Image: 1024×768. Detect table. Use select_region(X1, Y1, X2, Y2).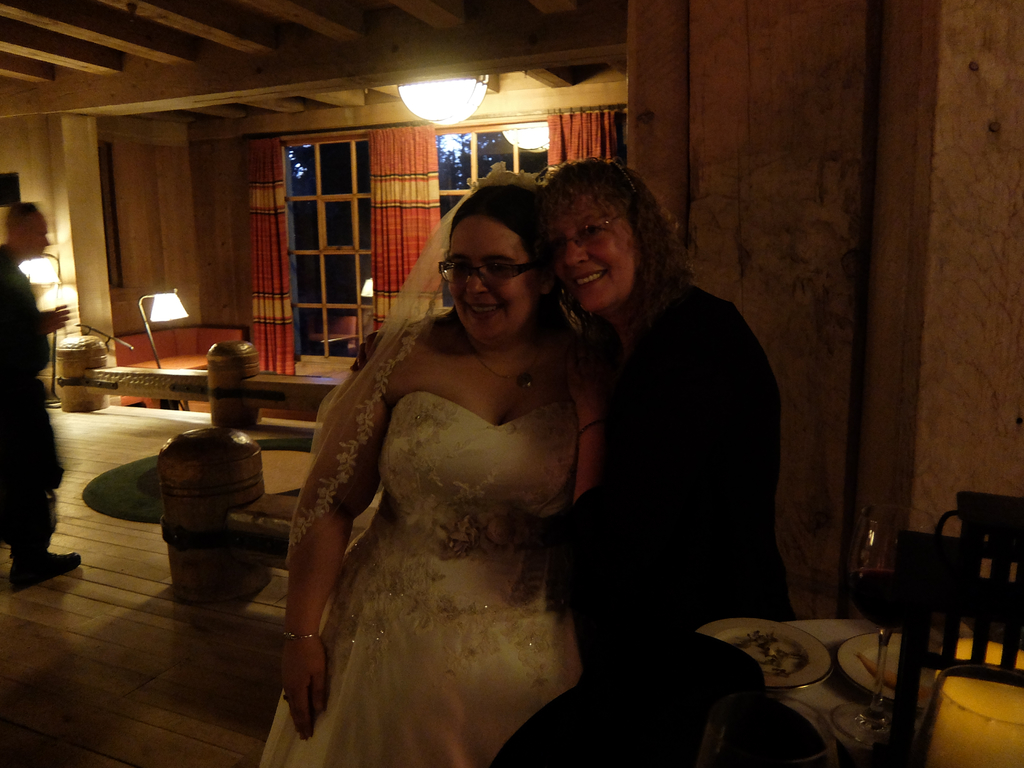
select_region(684, 616, 1023, 767).
